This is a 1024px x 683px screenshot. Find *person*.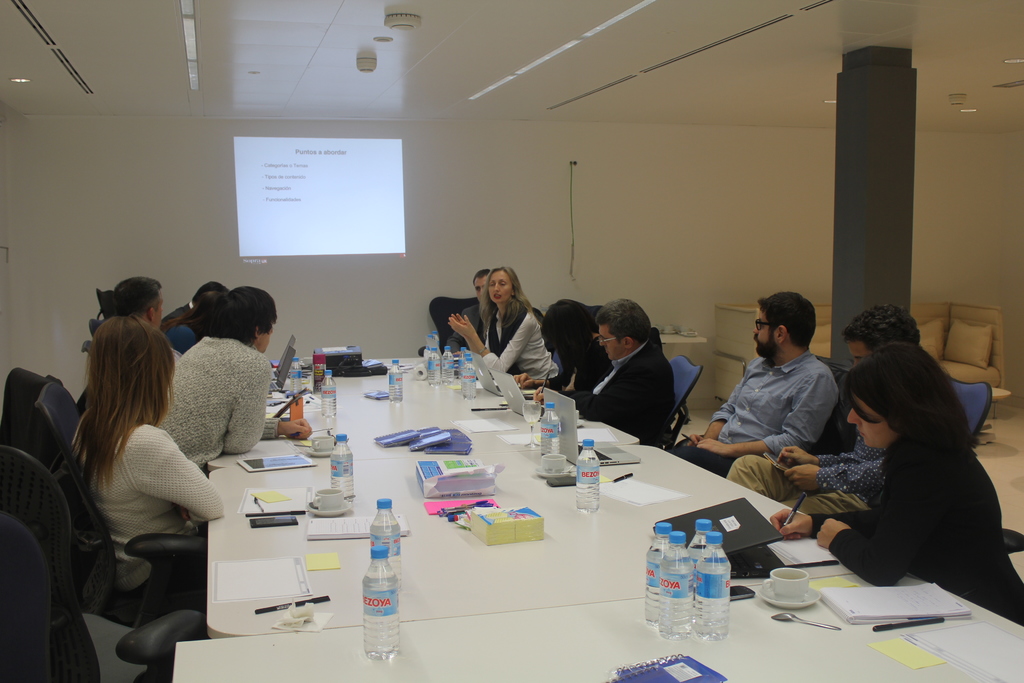
Bounding box: {"x1": 444, "y1": 255, "x2": 556, "y2": 389}.
